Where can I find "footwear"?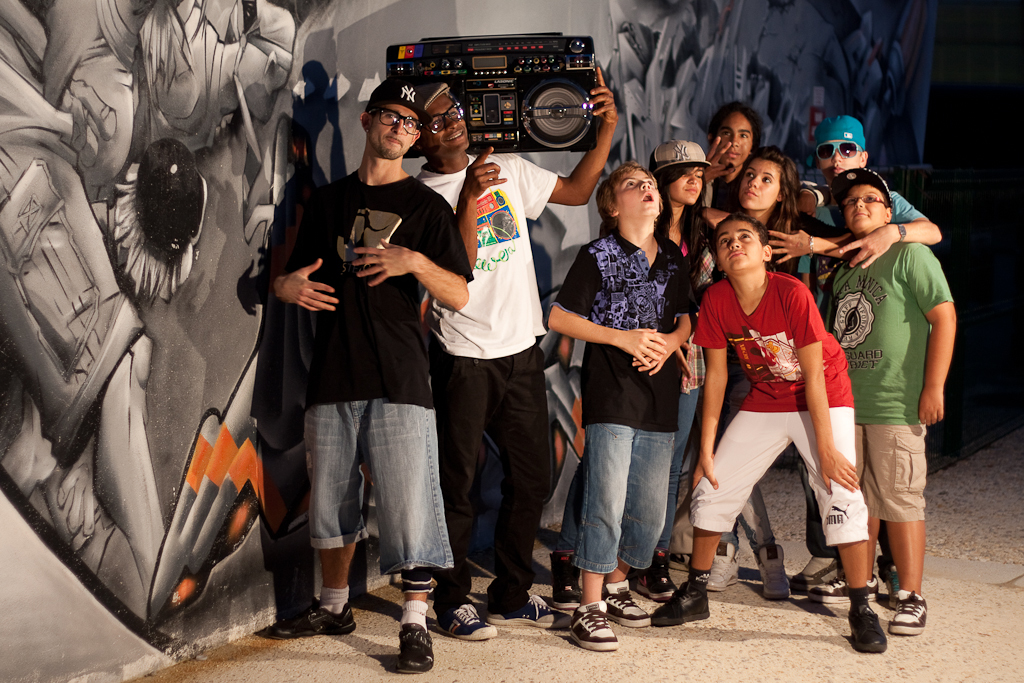
You can find it at [x1=890, y1=588, x2=920, y2=641].
